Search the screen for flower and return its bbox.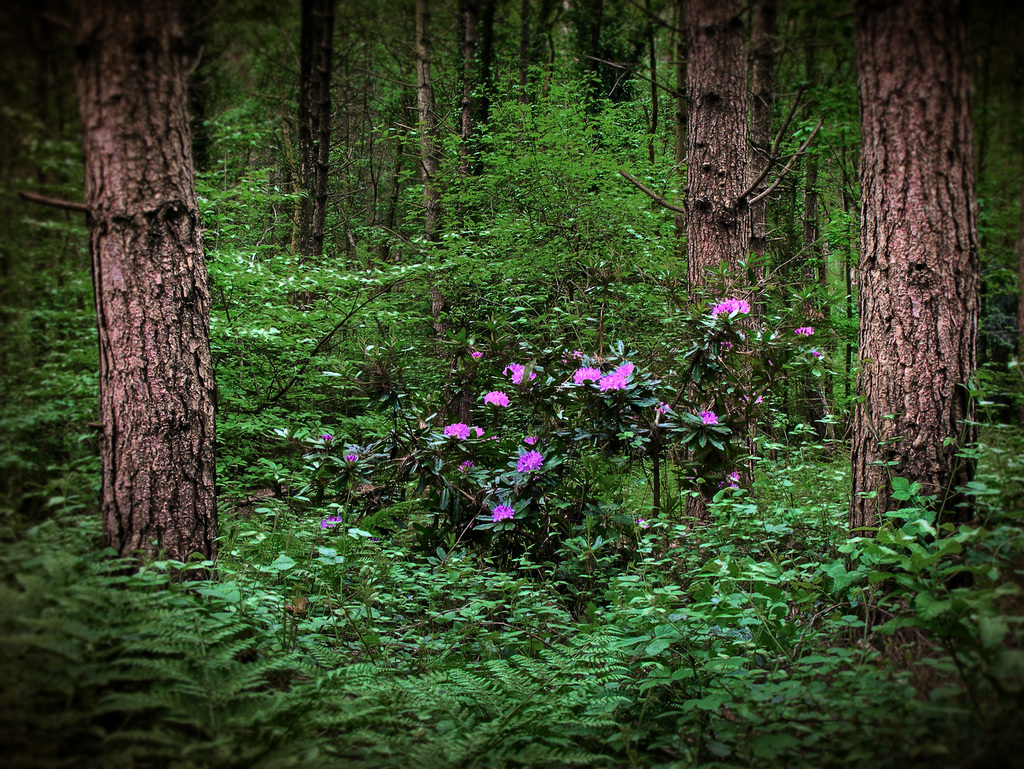
Found: (x1=474, y1=425, x2=483, y2=439).
